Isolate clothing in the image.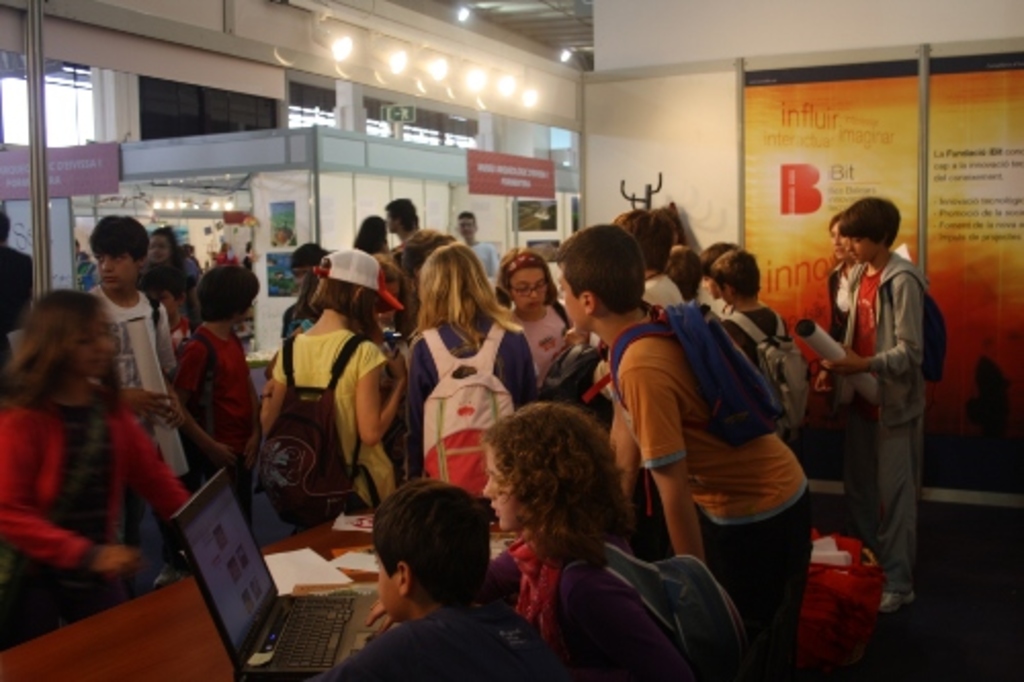
Isolated region: left=514, top=305, right=575, bottom=375.
